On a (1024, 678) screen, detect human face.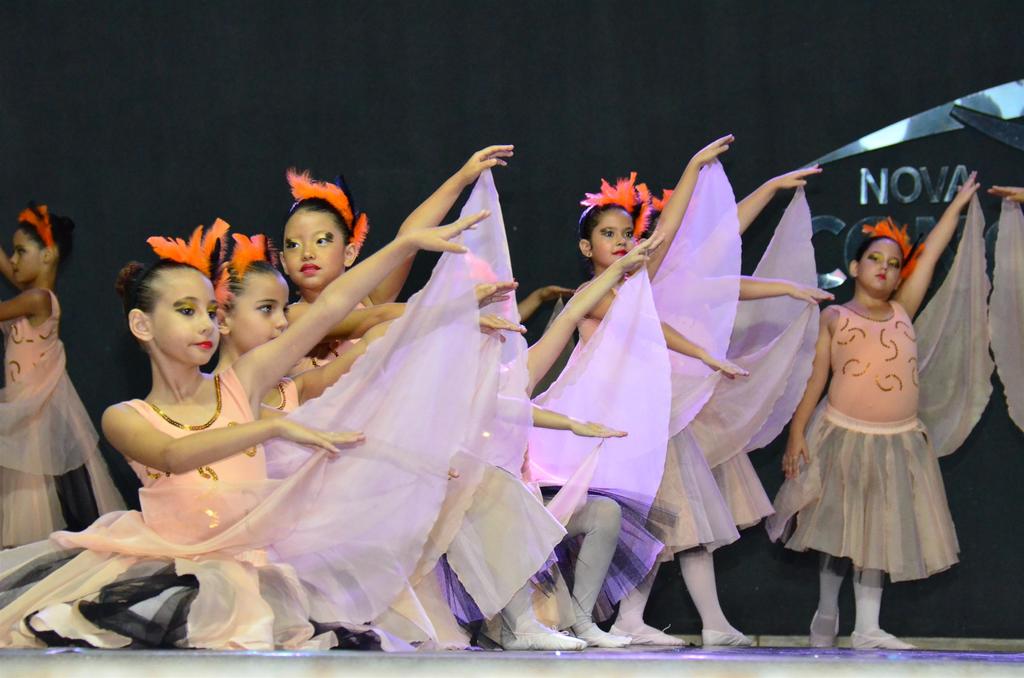
{"left": 597, "top": 204, "right": 636, "bottom": 264}.
